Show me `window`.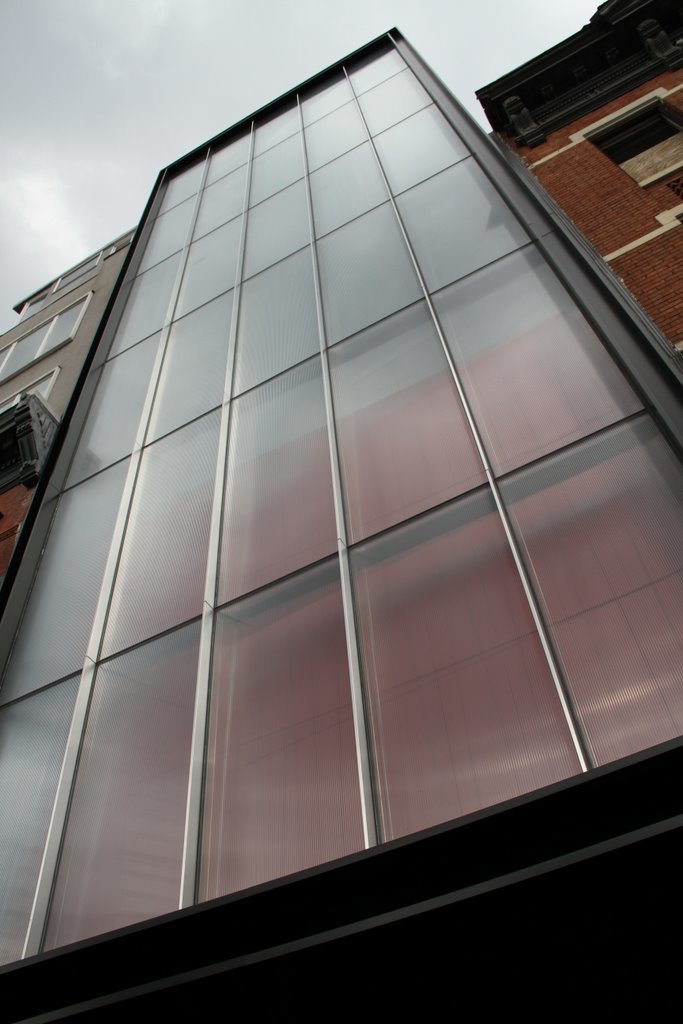
`window` is here: 0:288:95:384.
